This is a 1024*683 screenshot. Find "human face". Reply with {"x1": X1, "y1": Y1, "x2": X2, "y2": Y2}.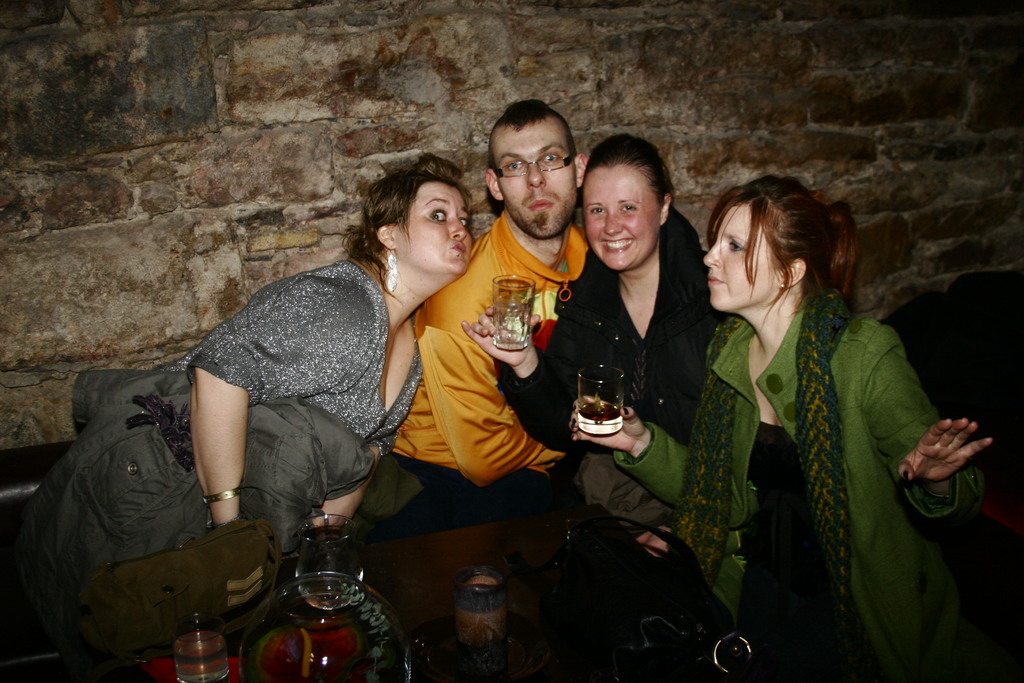
{"x1": 492, "y1": 122, "x2": 576, "y2": 236}.
